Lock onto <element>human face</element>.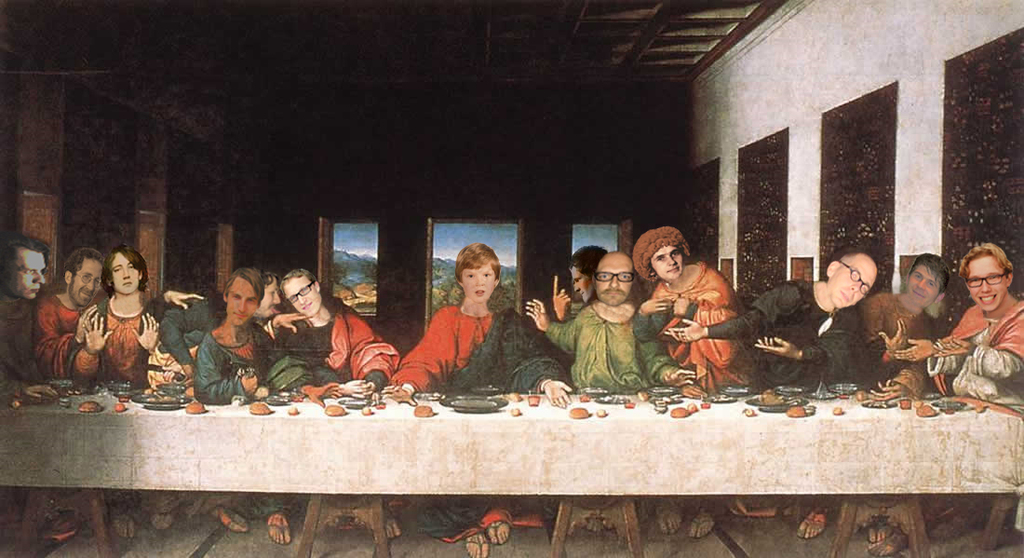
Locked: bbox(840, 259, 871, 306).
